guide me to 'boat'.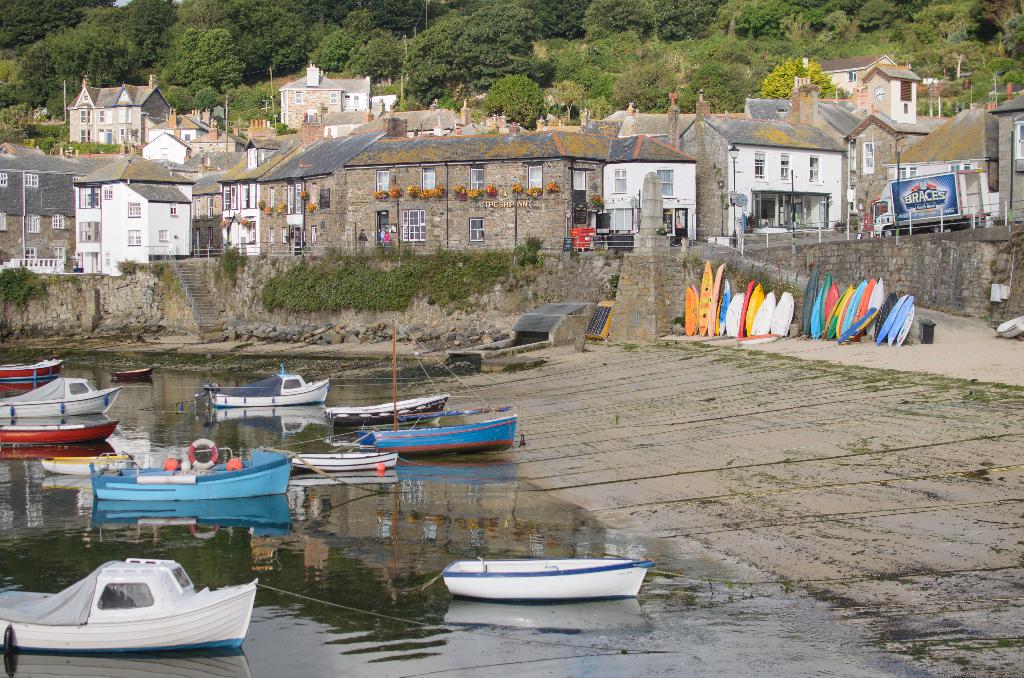
Guidance: select_region(342, 322, 521, 455).
